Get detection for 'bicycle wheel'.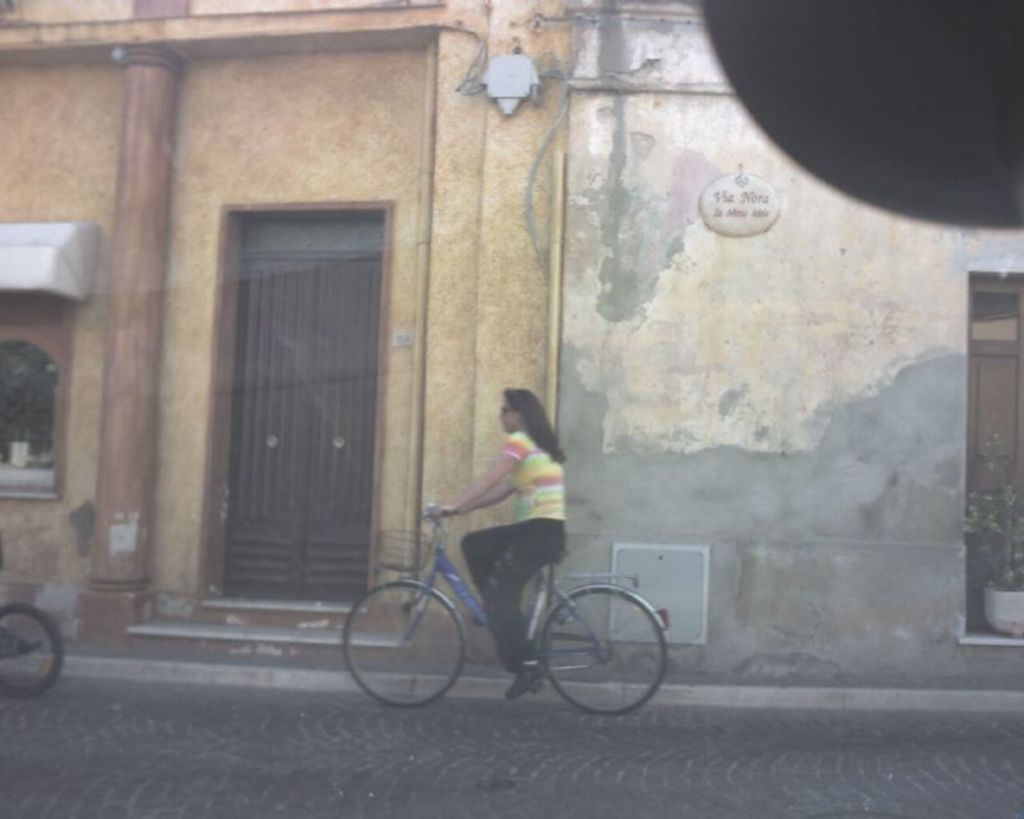
Detection: locate(536, 590, 659, 722).
